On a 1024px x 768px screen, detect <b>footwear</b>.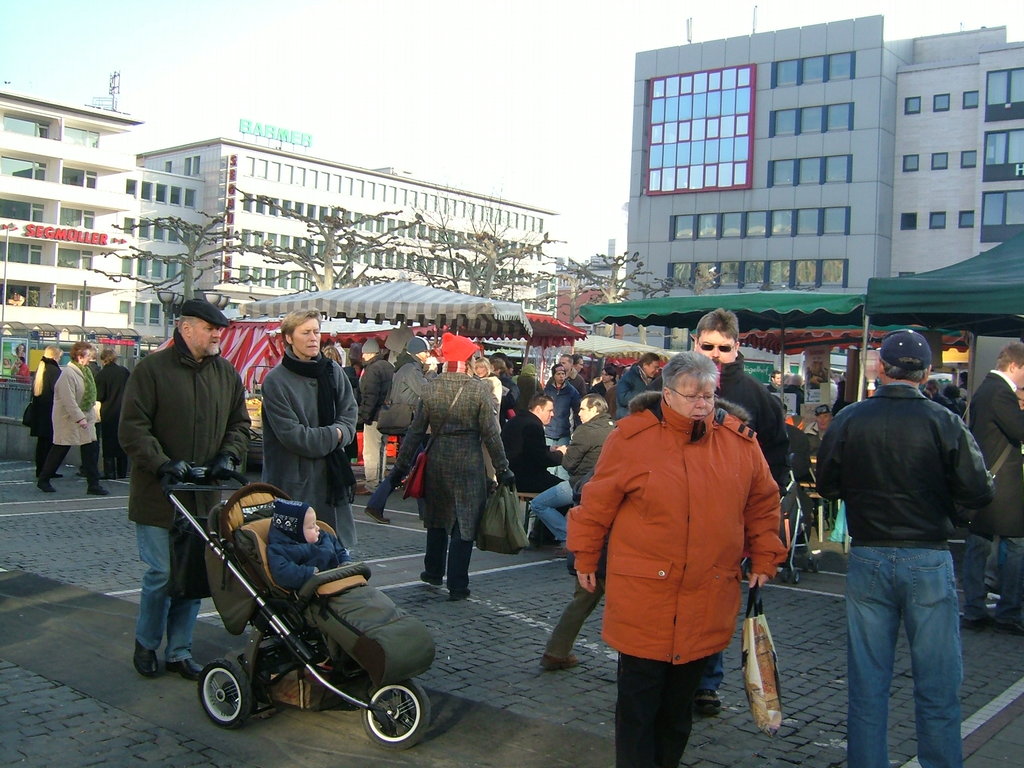
(left=136, top=636, right=165, bottom=676).
